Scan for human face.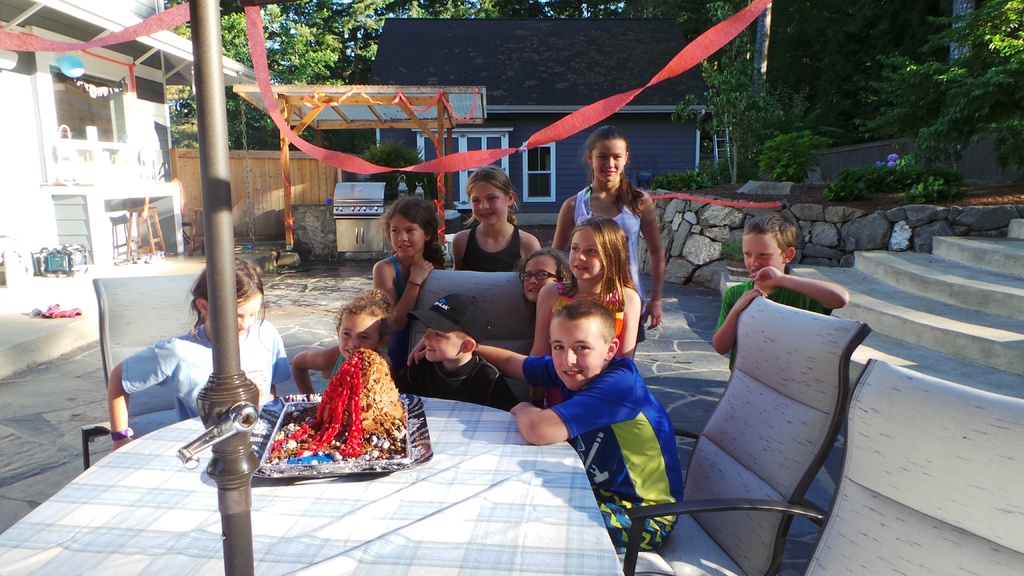
Scan result: (342,316,384,352).
